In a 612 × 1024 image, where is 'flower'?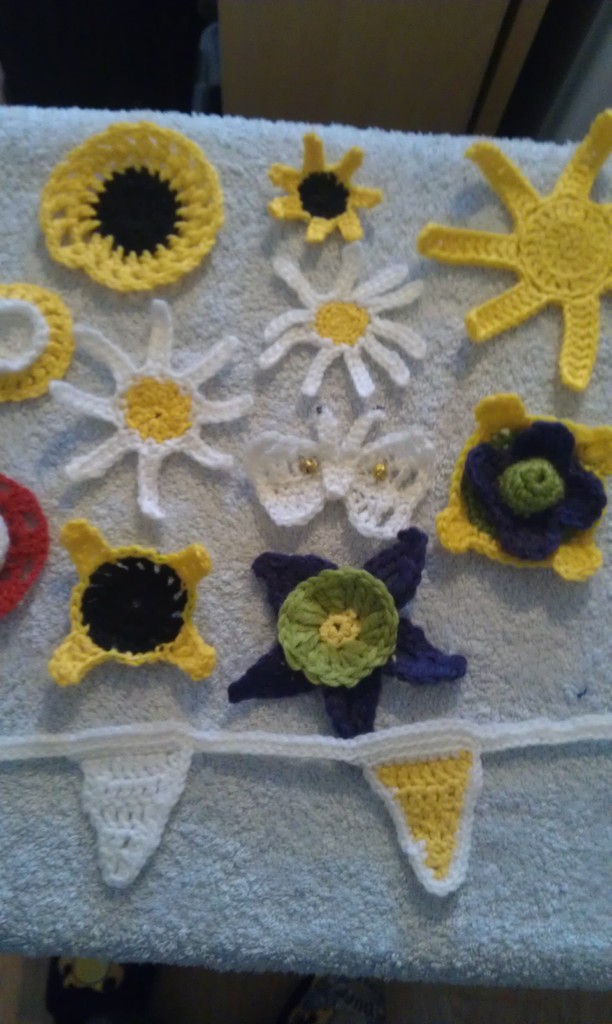
bbox(222, 524, 469, 744).
